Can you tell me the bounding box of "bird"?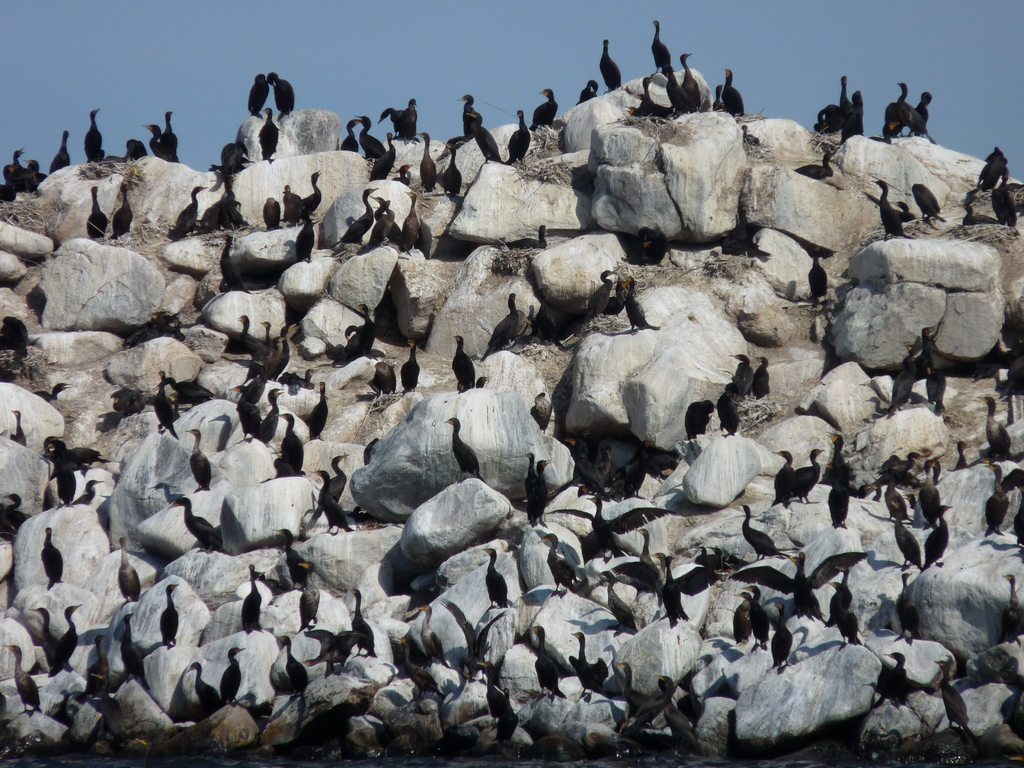
(452, 97, 488, 134).
